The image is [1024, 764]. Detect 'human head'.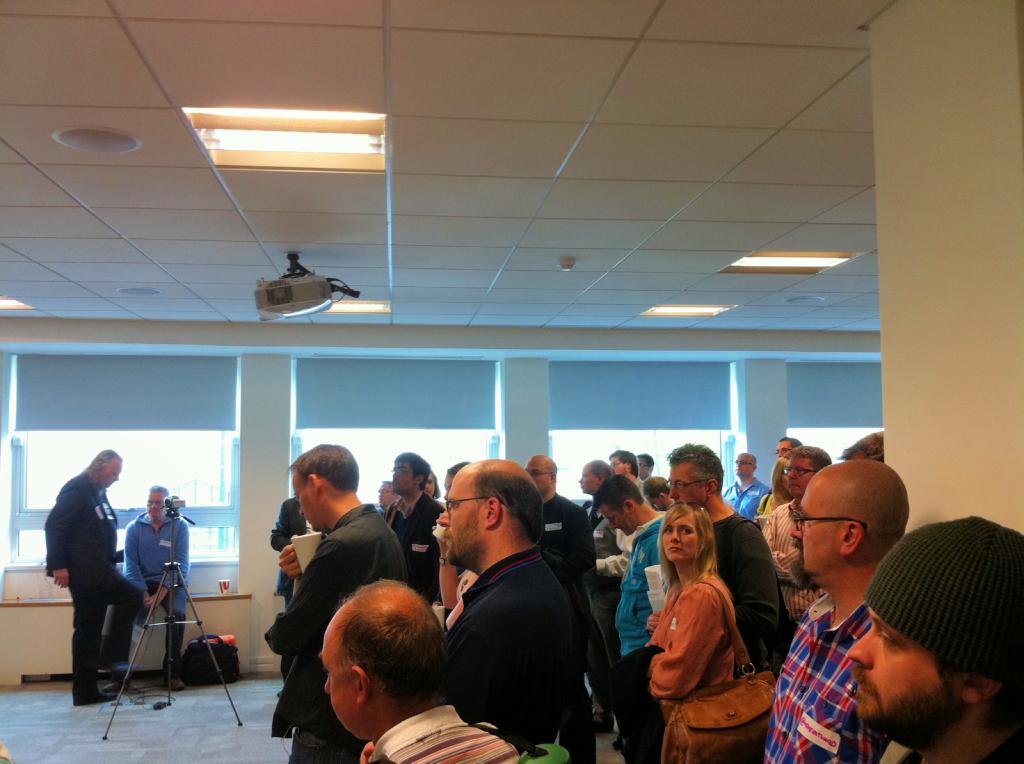
Detection: pyautogui.locateOnScreen(637, 456, 654, 479).
